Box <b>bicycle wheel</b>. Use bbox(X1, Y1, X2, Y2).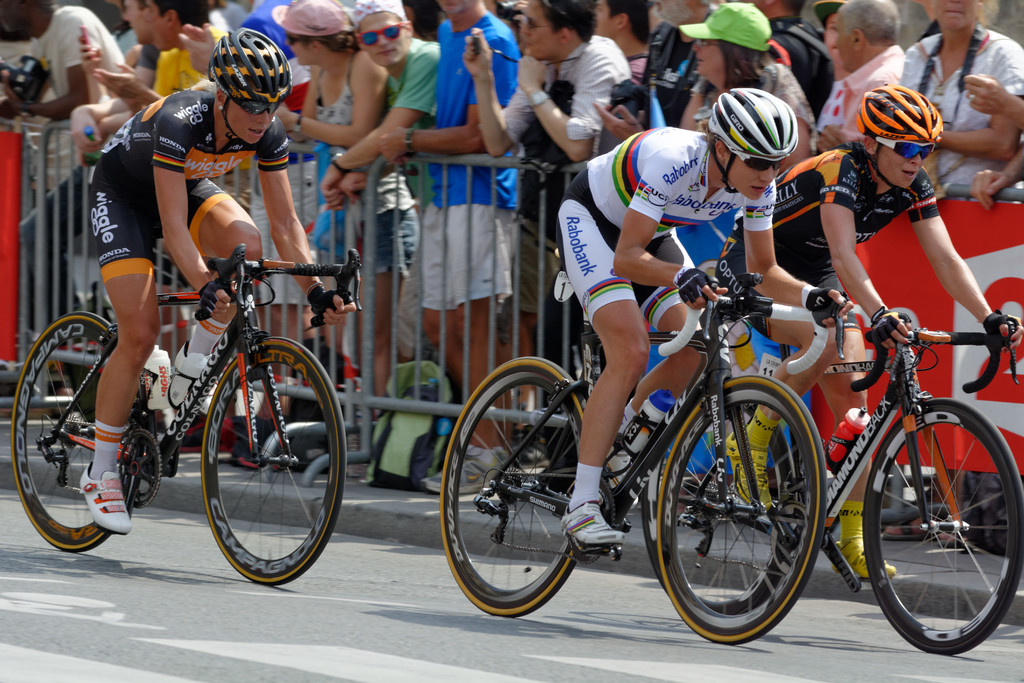
bbox(638, 393, 802, 619).
